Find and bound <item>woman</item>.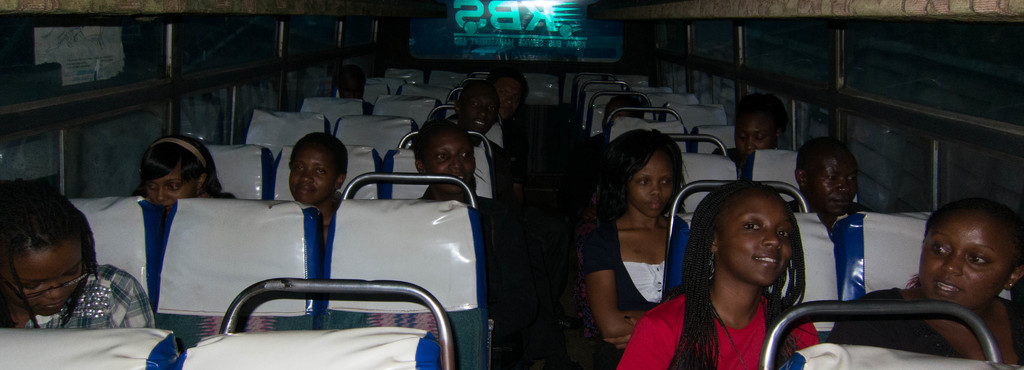
Bound: crop(573, 133, 705, 340).
